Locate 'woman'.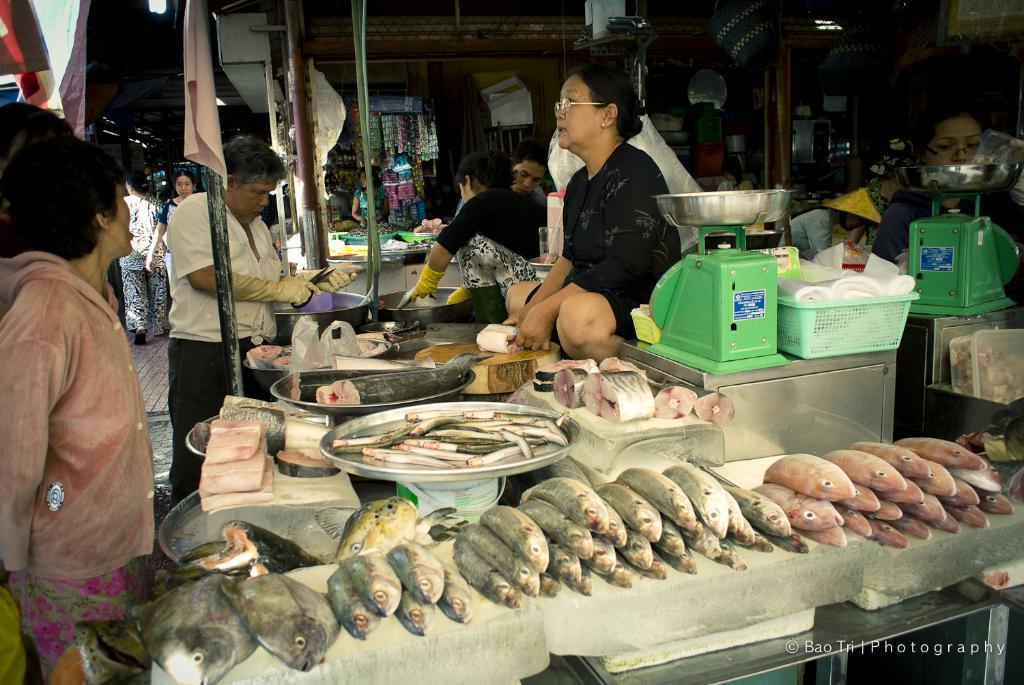
Bounding box: 498/65/672/368.
